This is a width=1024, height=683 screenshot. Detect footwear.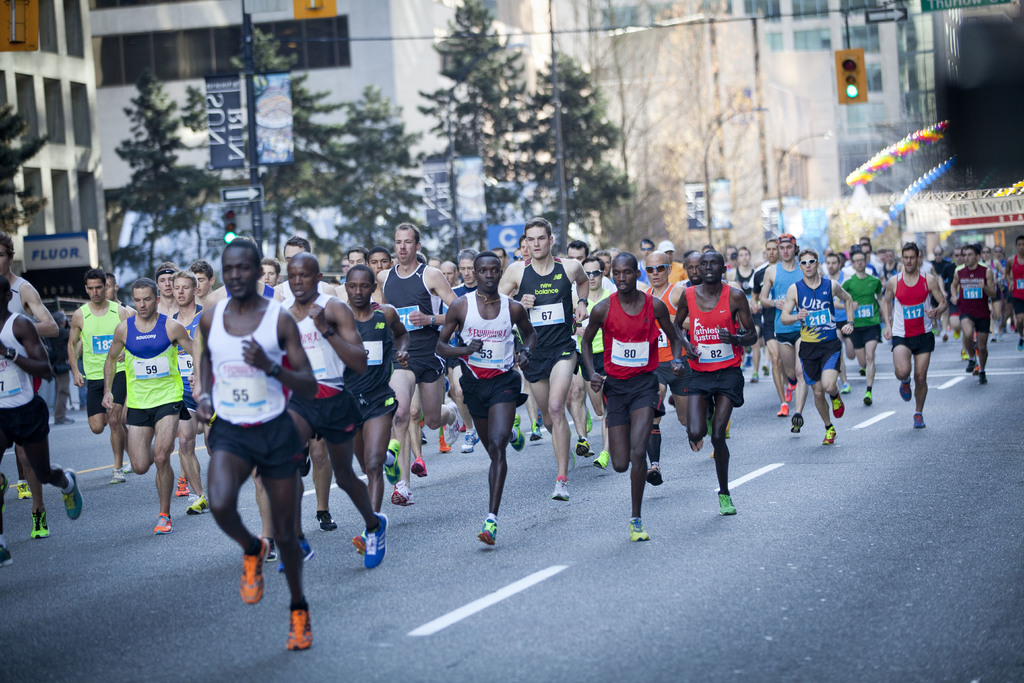
Rect(61, 468, 82, 525).
